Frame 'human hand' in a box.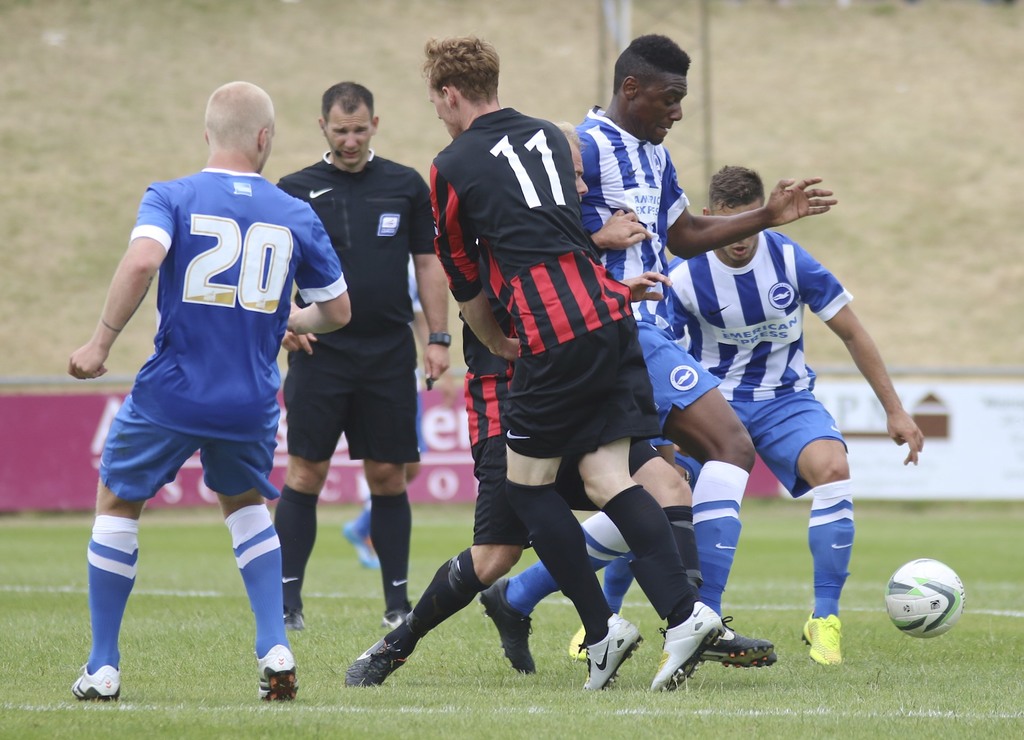
box=[620, 268, 676, 304].
